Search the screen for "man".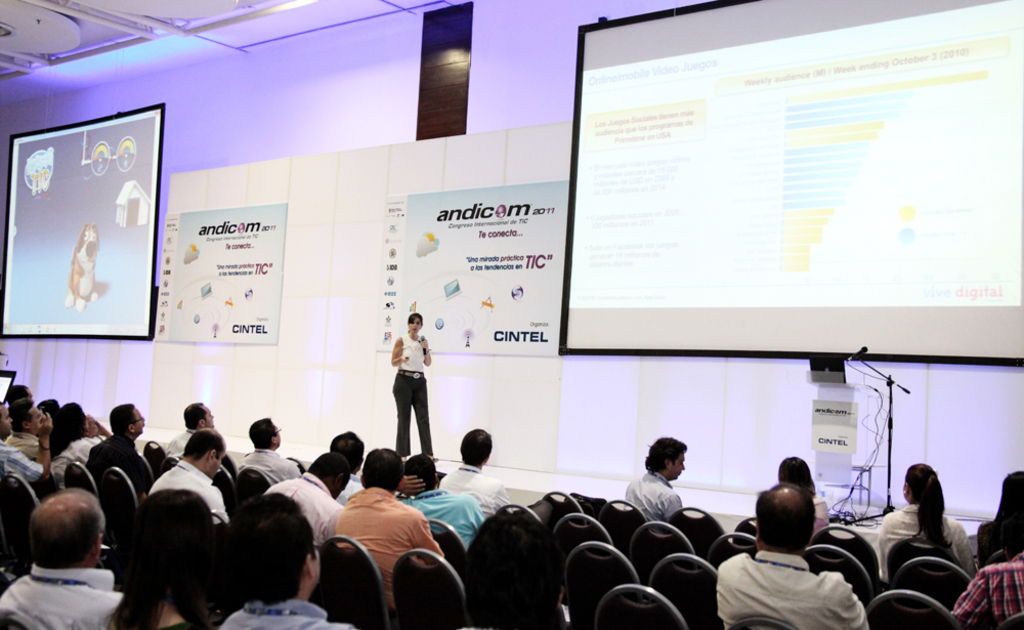
Found at 617 433 683 520.
